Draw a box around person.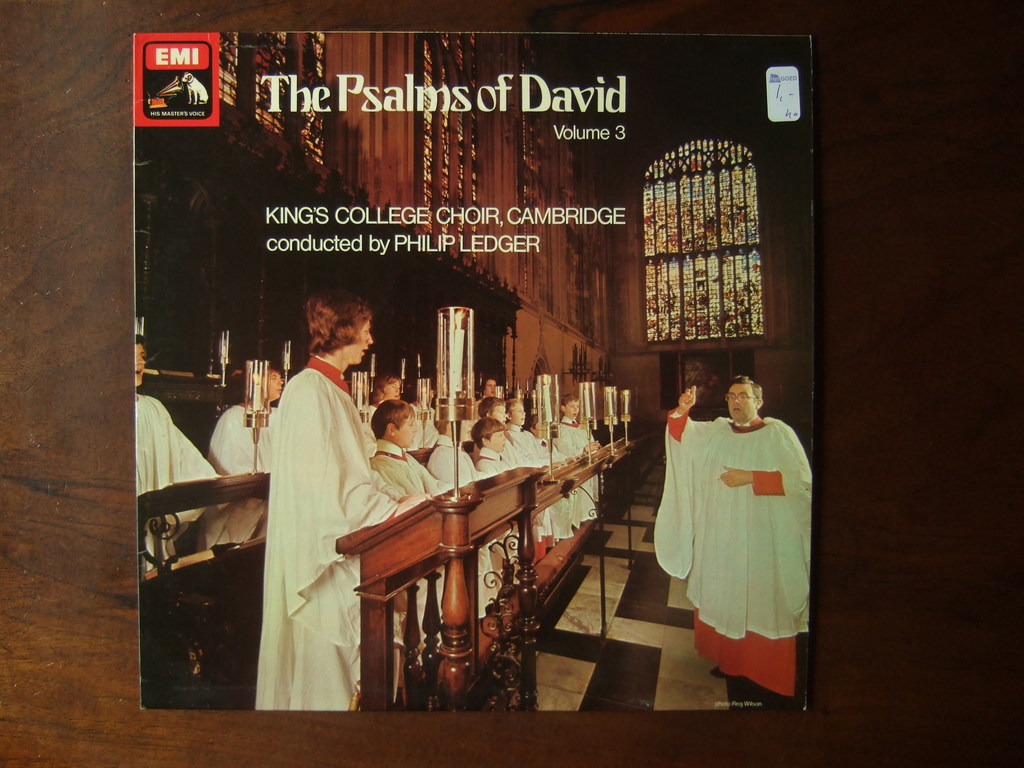
129 337 226 582.
